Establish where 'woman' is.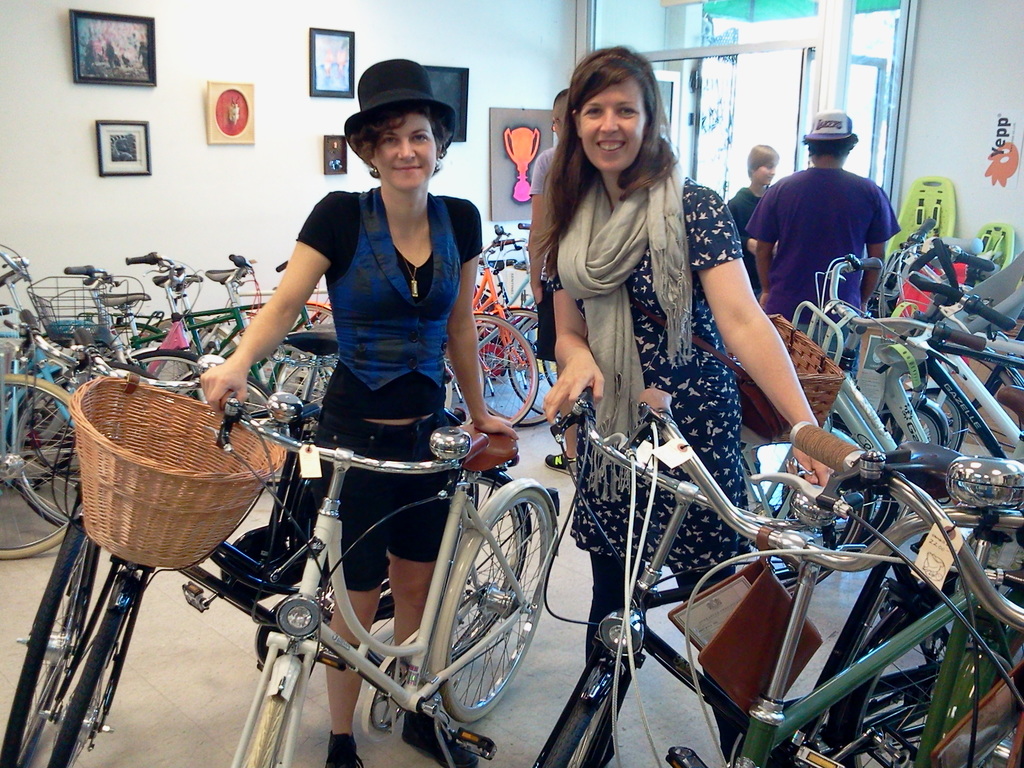
Established at pyautogui.locateOnScreen(525, 44, 836, 767).
